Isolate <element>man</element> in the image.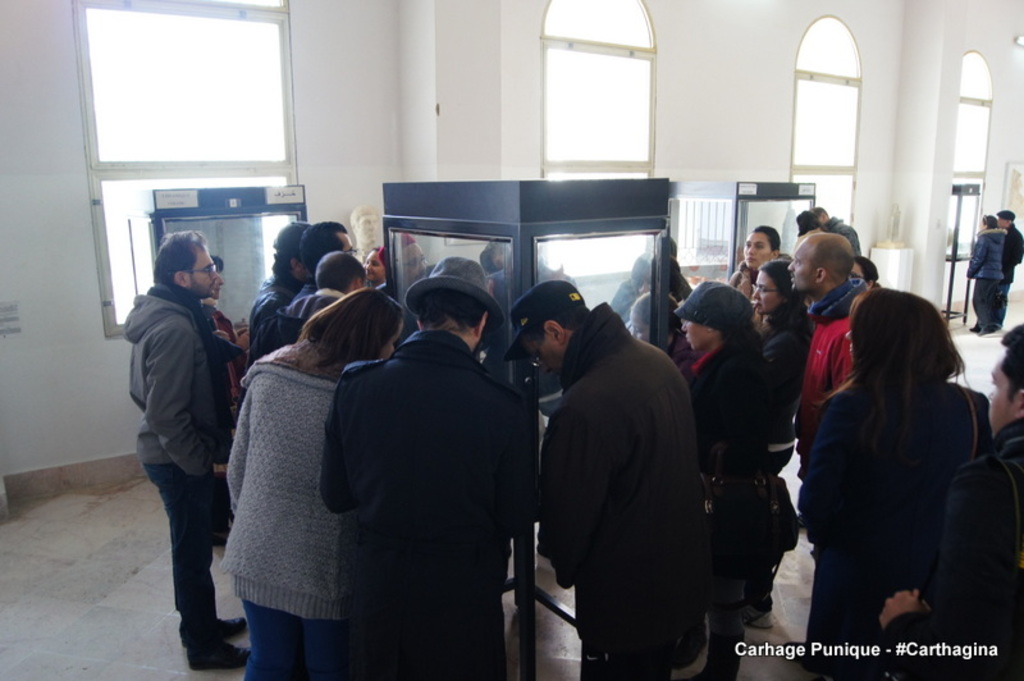
Isolated region: 278 223 355 335.
